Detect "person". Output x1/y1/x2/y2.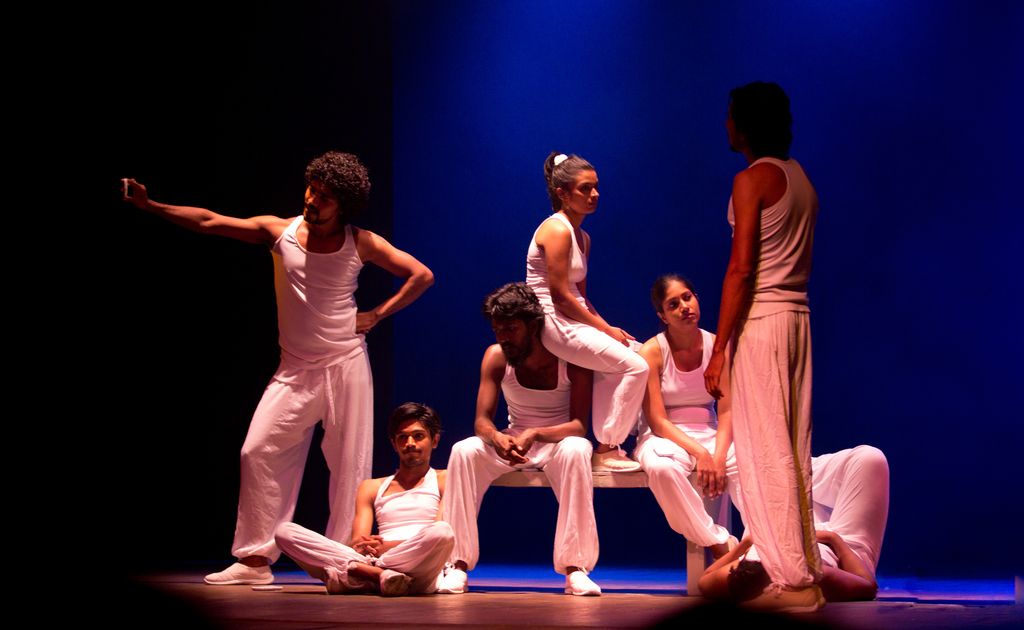
522/151/652/475.
